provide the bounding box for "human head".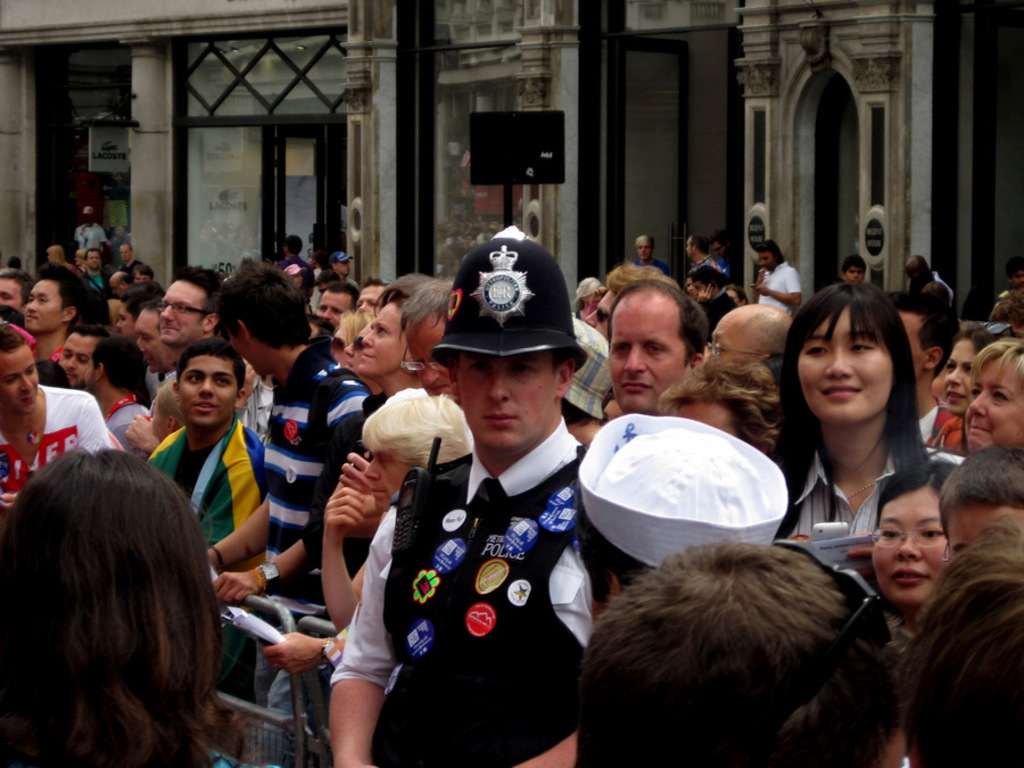
431/341/576/454.
